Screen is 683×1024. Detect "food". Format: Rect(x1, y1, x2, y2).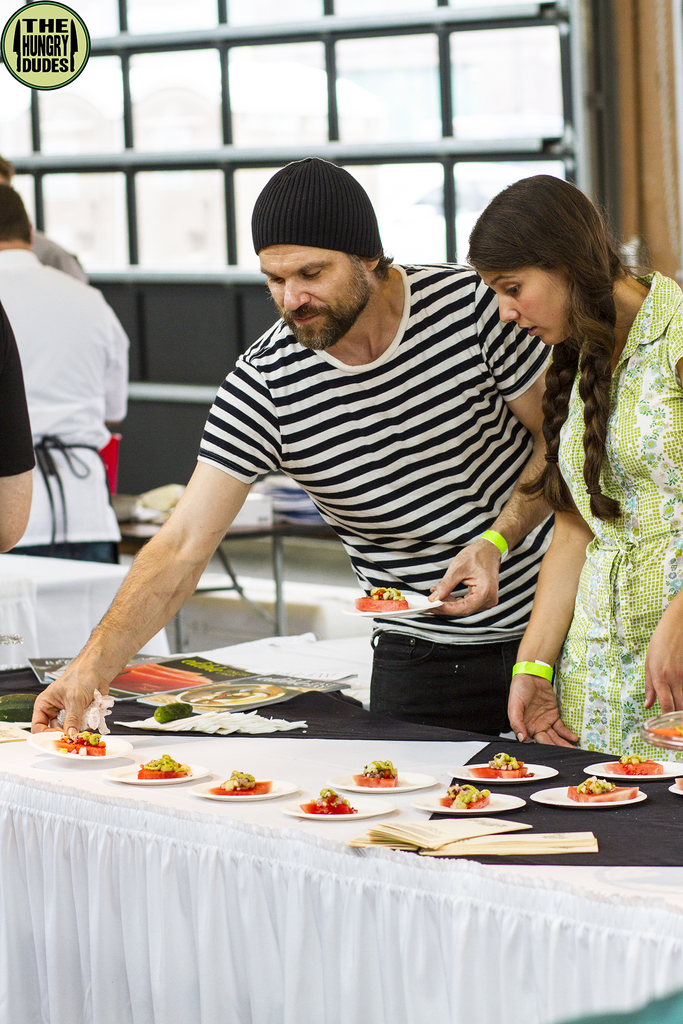
Rect(156, 699, 194, 725).
